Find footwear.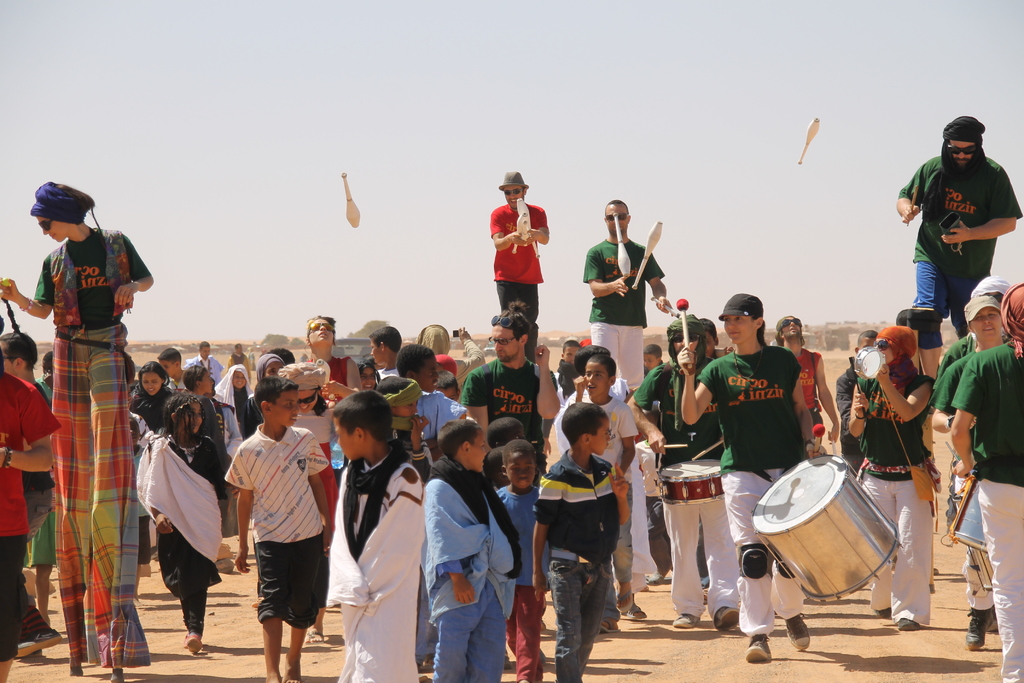
bbox=[783, 611, 811, 651].
